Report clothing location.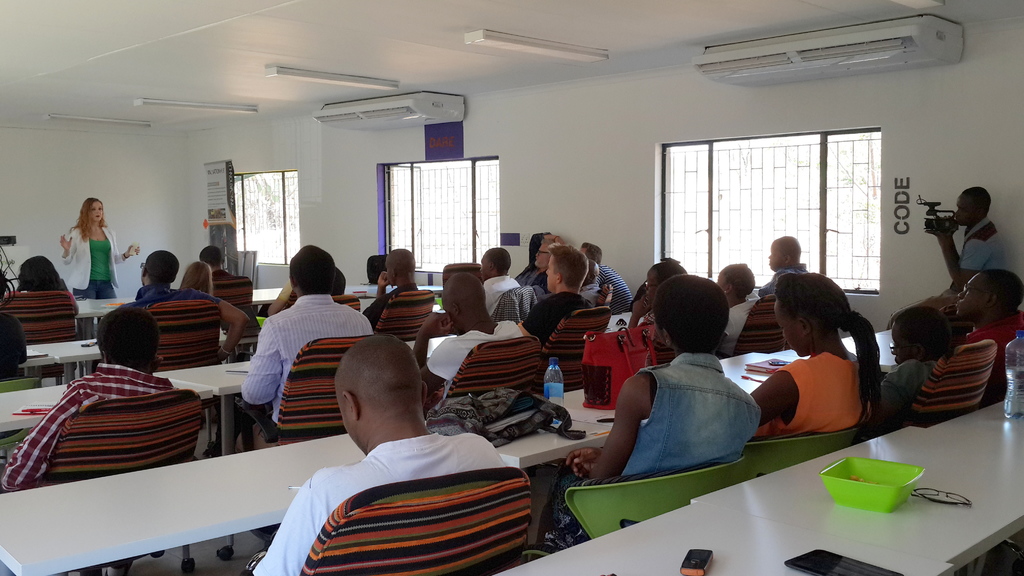
Report: {"x1": 594, "y1": 263, "x2": 631, "y2": 313}.
